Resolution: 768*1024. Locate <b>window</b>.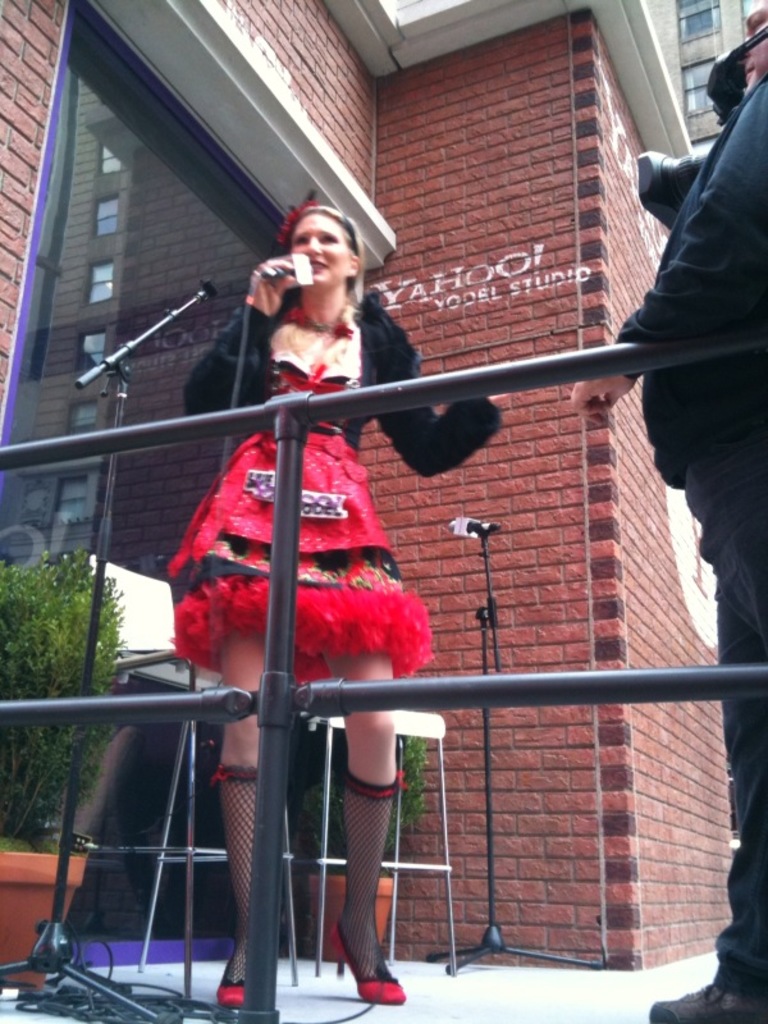
{"x1": 681, "y1": 59, "x2": 721, "y2": 118}.
